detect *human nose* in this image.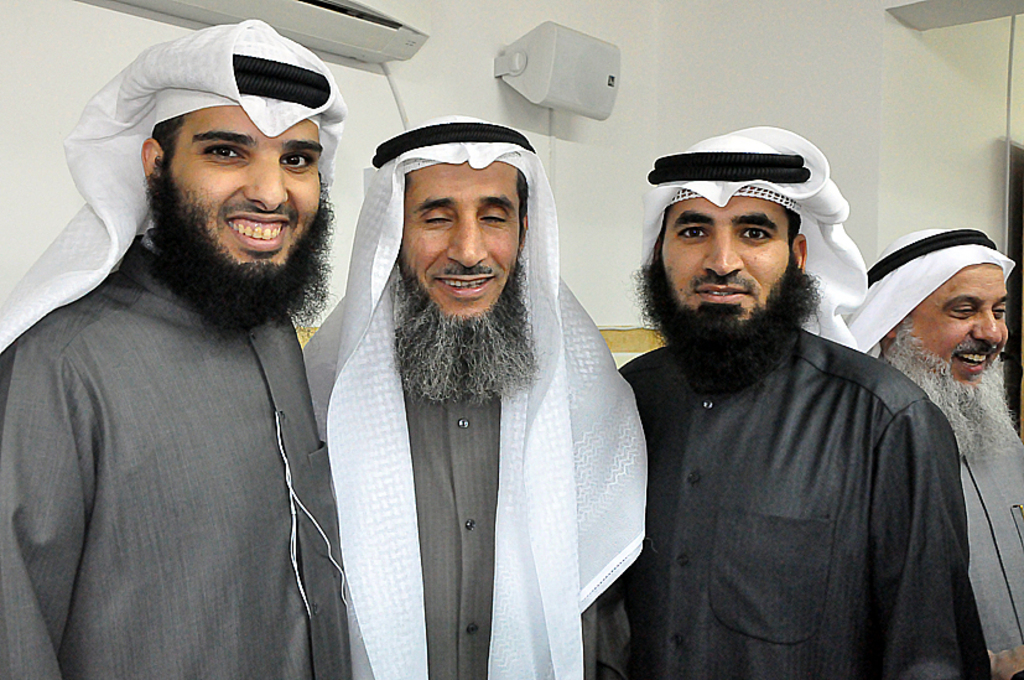
Detection: box=[700, 232, 742, 277].
